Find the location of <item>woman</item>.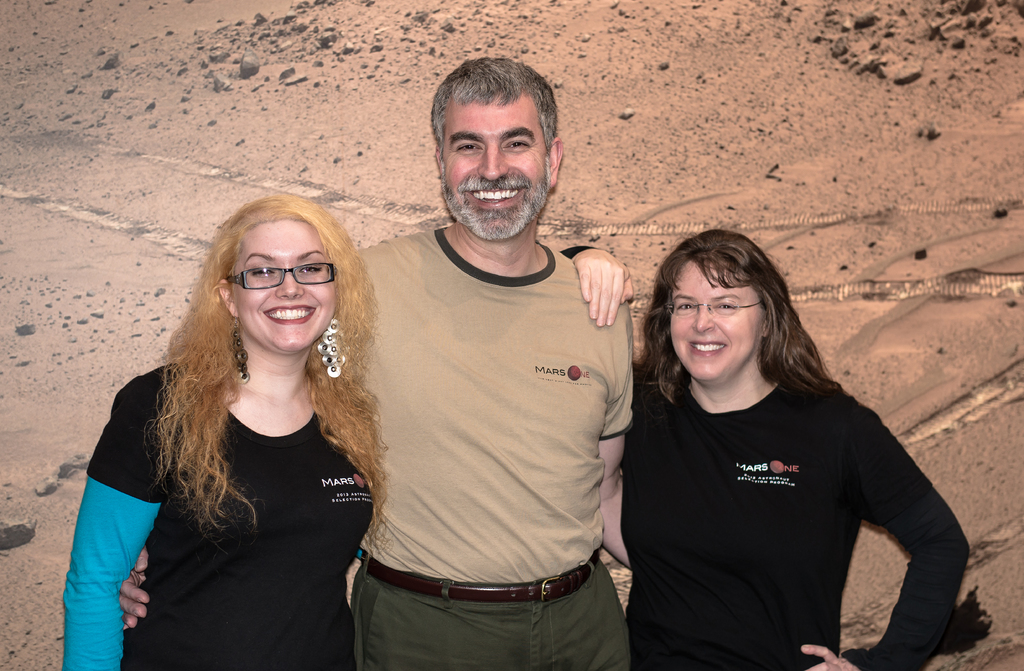
Location: box(561, 225, 975, 670).
